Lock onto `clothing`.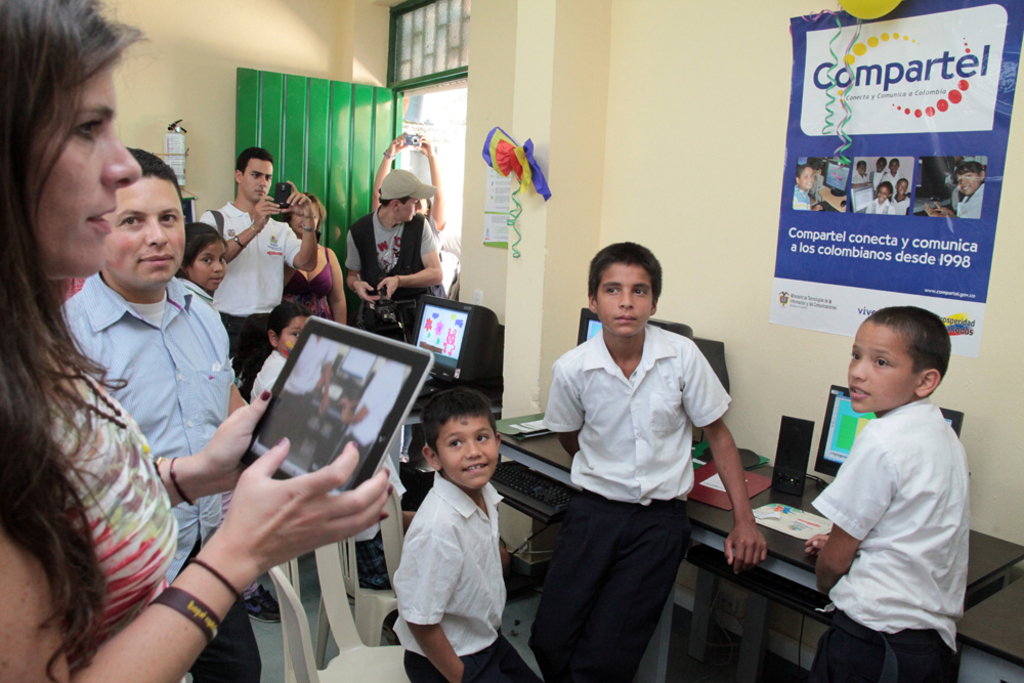
Locked: l=892, t=195, r=908, b=216.
